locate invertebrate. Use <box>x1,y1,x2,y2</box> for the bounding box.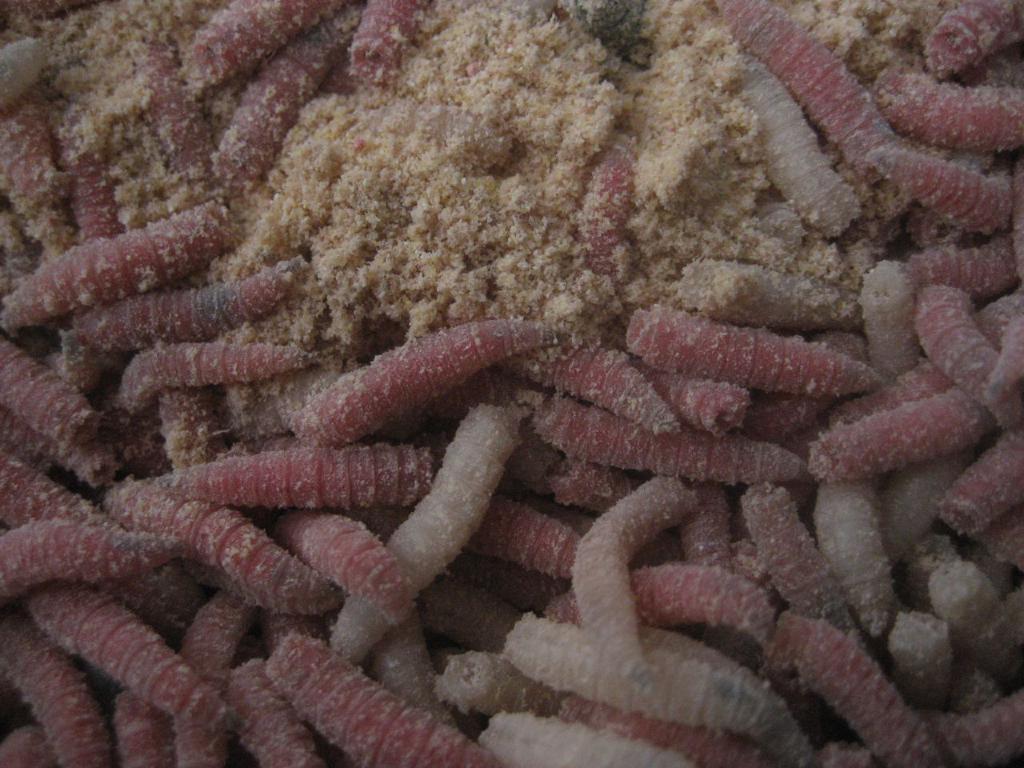
<box>0,2,1021,764</box>.
